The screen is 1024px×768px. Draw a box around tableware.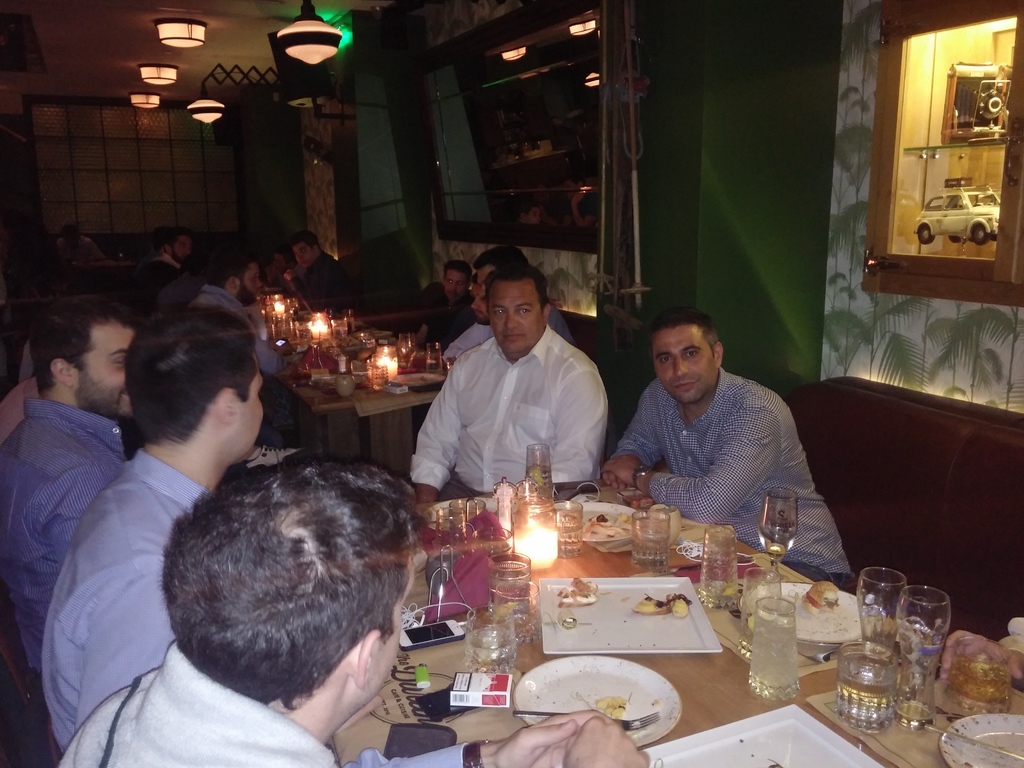
[734,564,781,660].
